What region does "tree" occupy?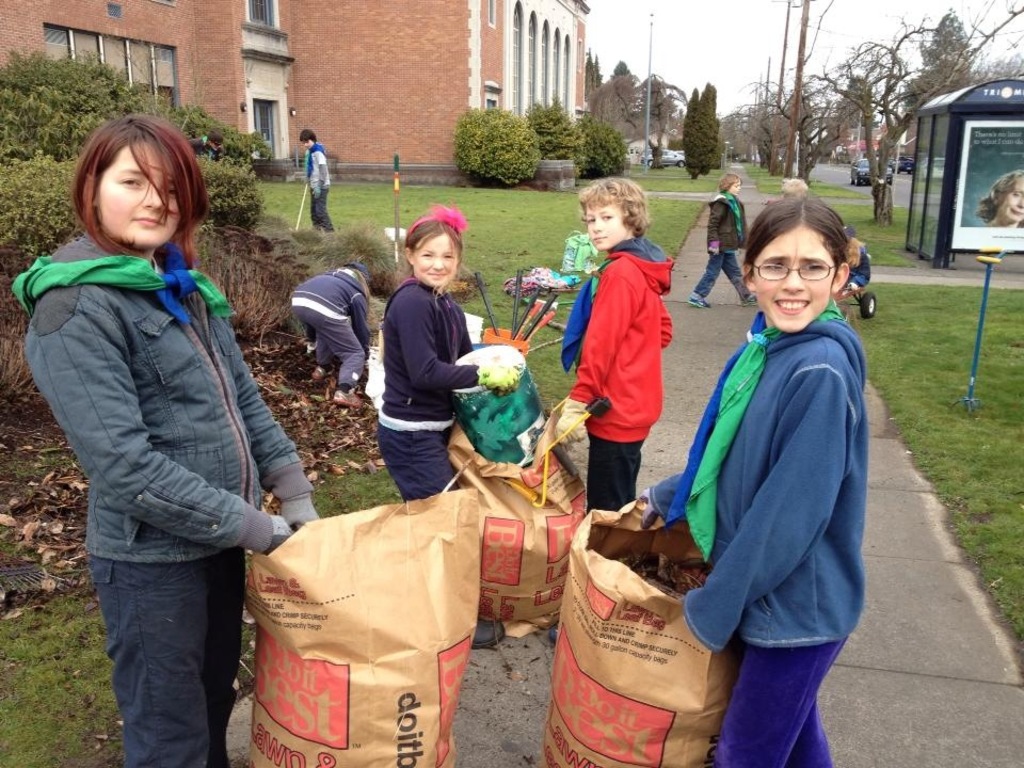
(x1=835, y1=69, x2=885, y2=141).
